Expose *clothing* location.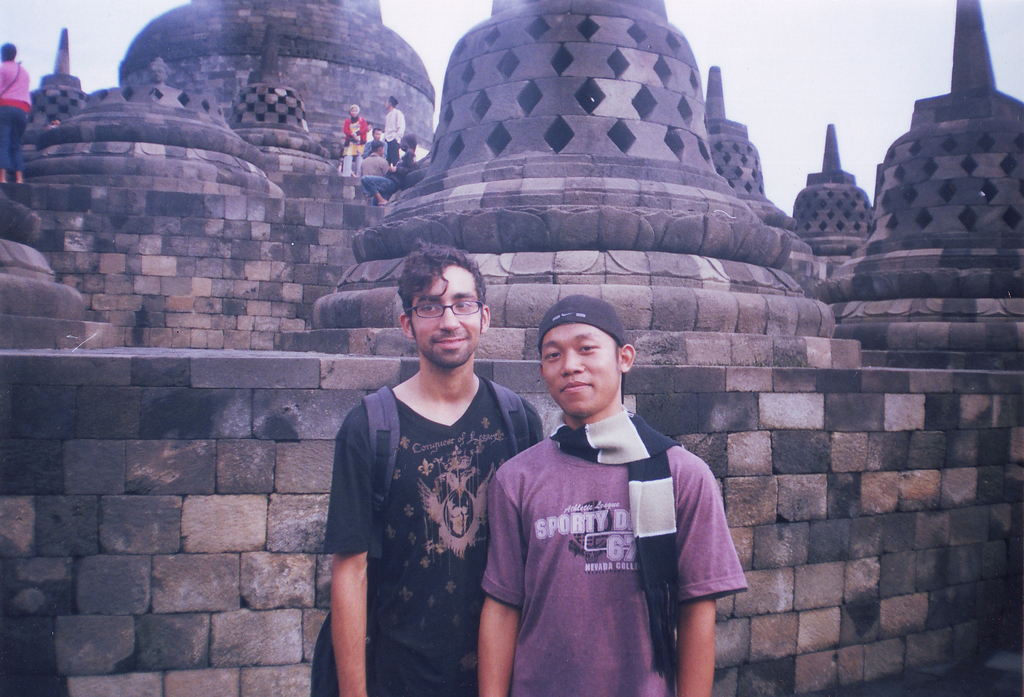
Exposed at locate(0, 62, 31, 179).
